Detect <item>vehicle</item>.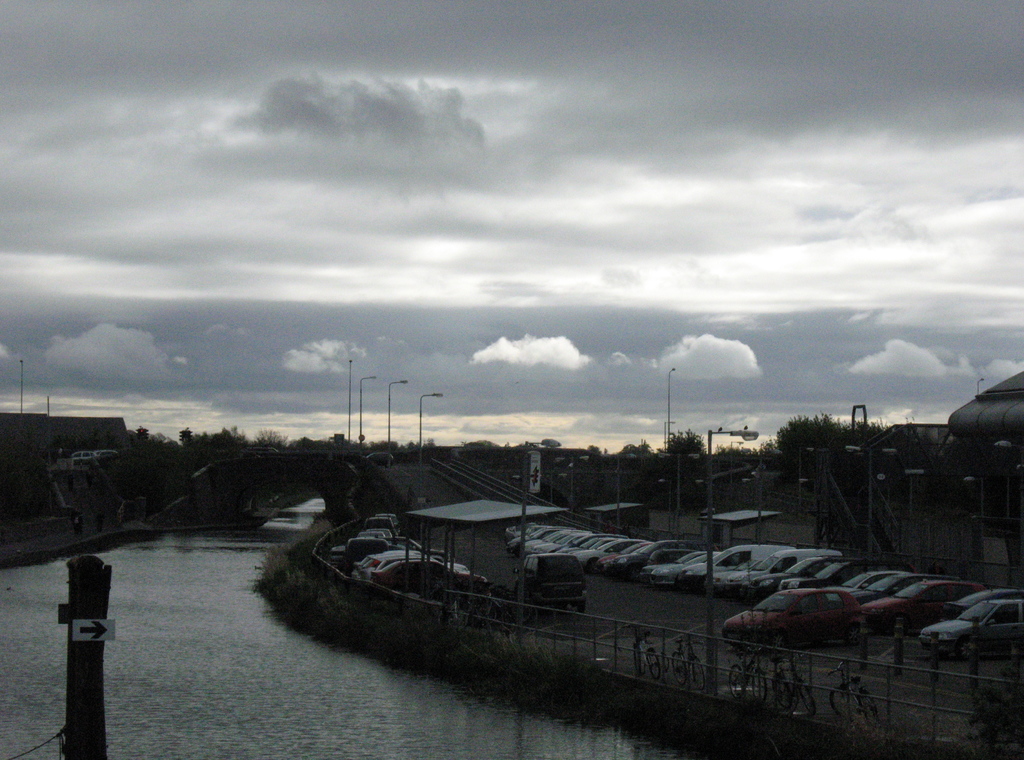
Detected at 941,584,1023,637.
